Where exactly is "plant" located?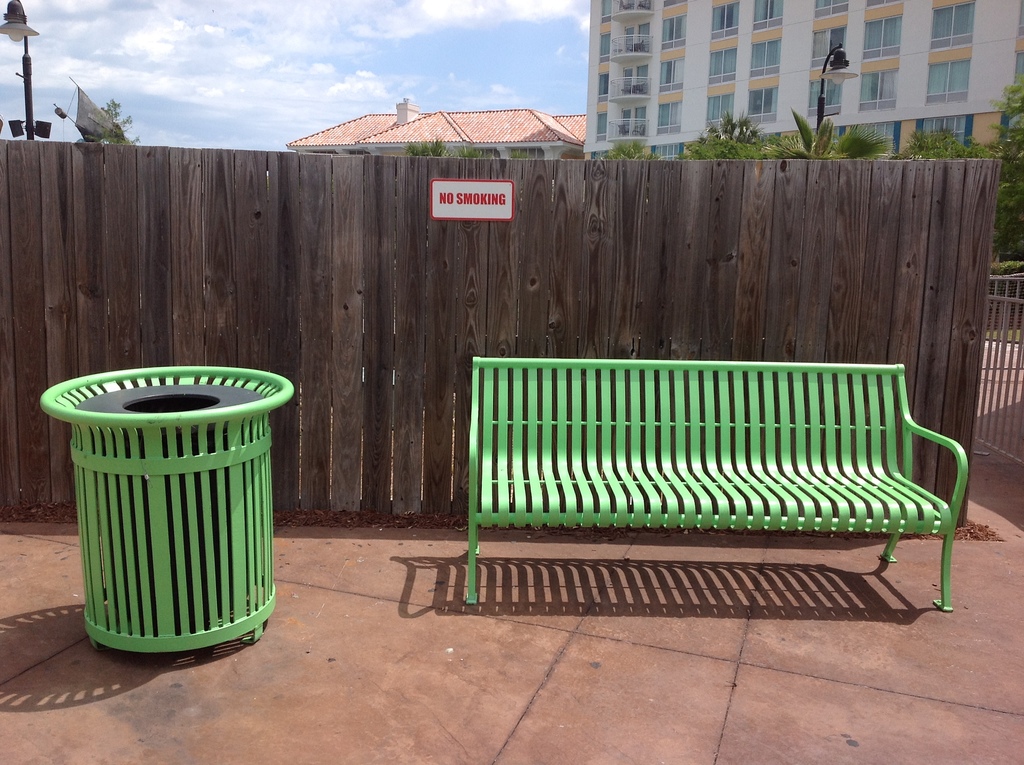
Its bounding box is 594,120,659,166.
